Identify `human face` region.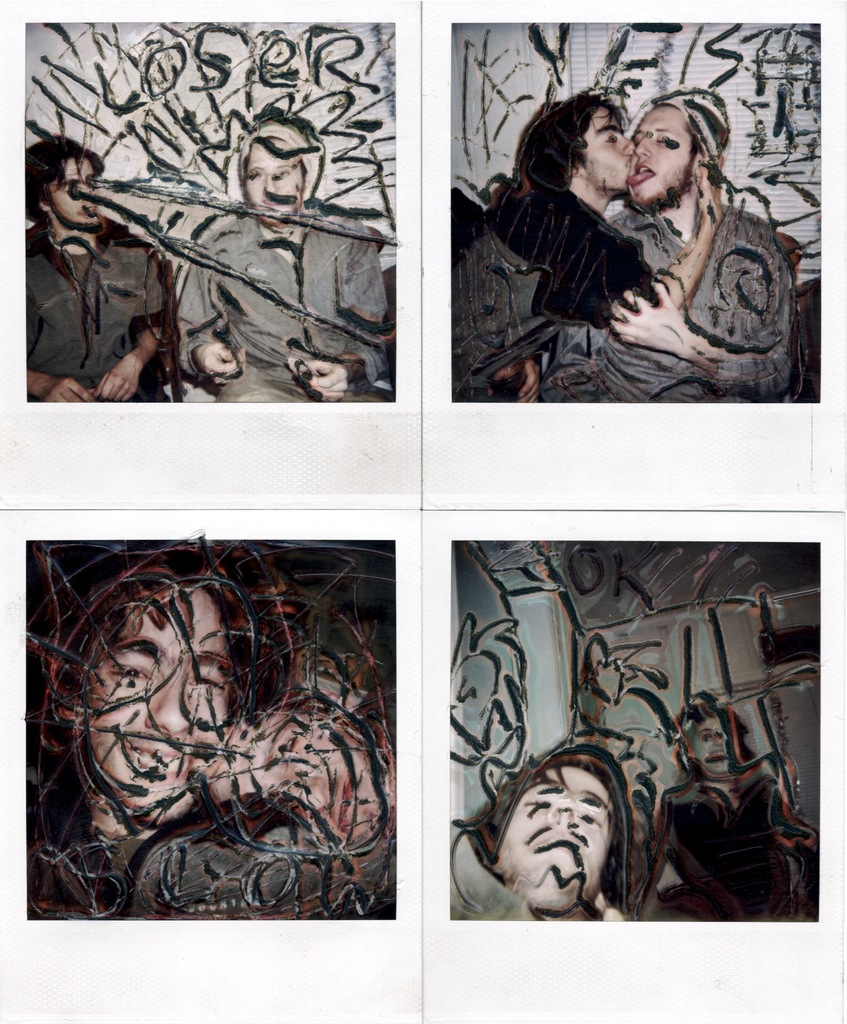
Region: Rect(576, 106, 631, 197).
